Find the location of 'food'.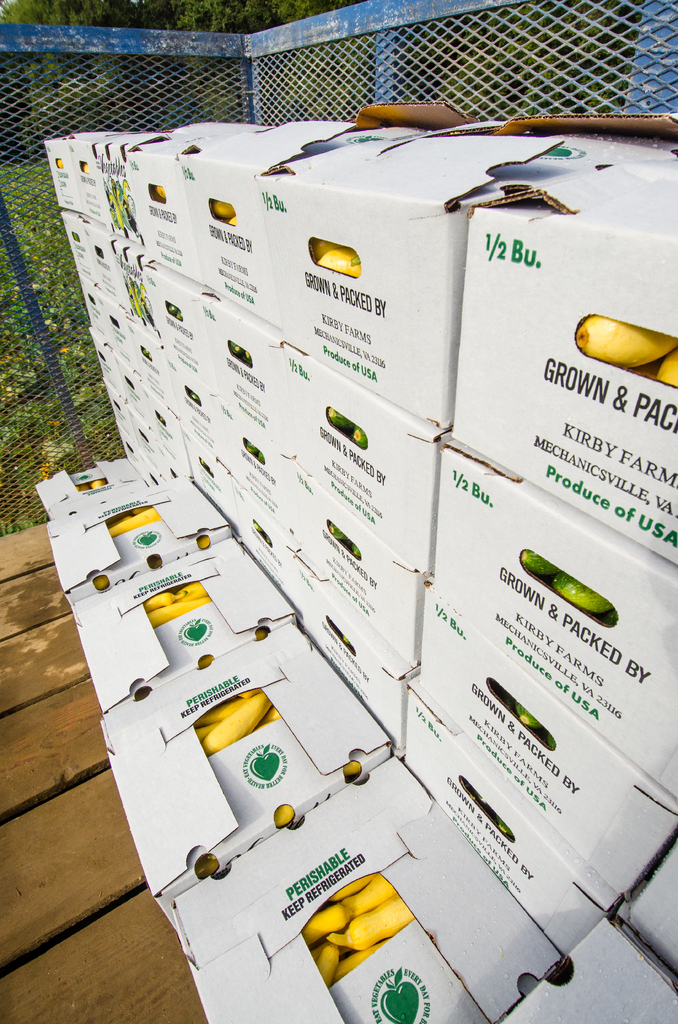
Location: 340/632/352/646.
